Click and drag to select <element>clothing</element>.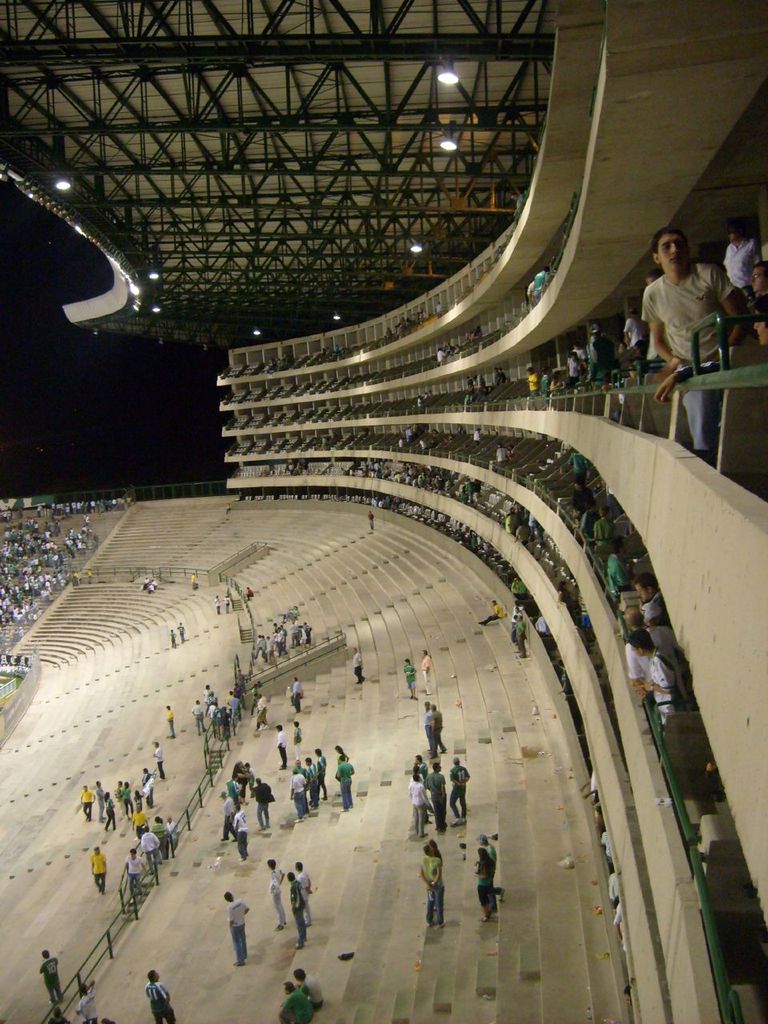
Selection: (79,774,164,827).
